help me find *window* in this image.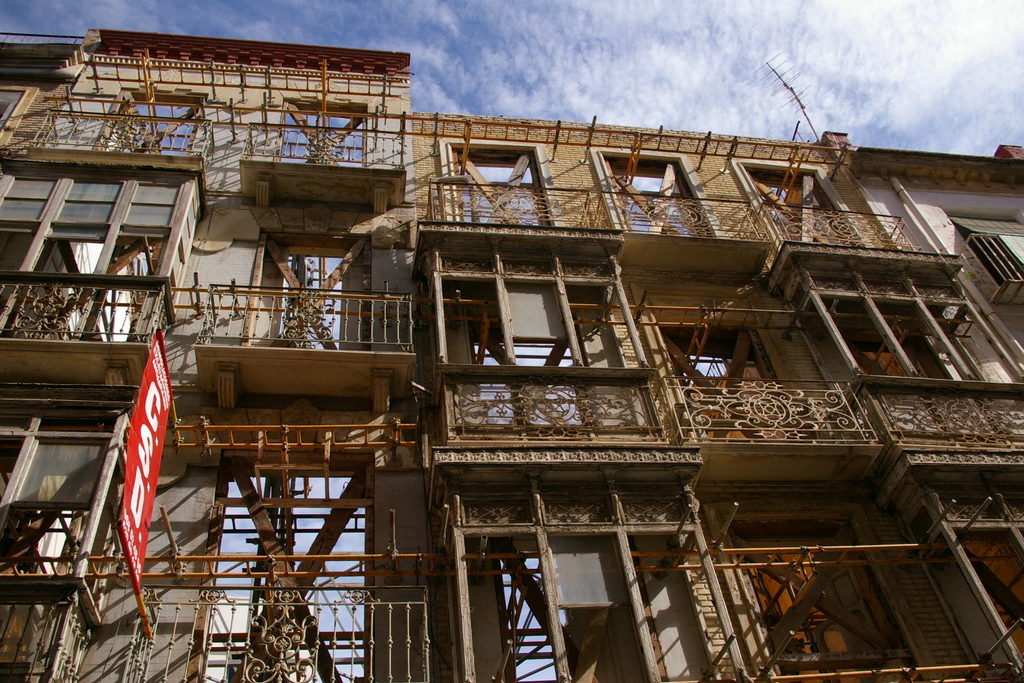
Found it: bbox(0, 163, 189, 341).
